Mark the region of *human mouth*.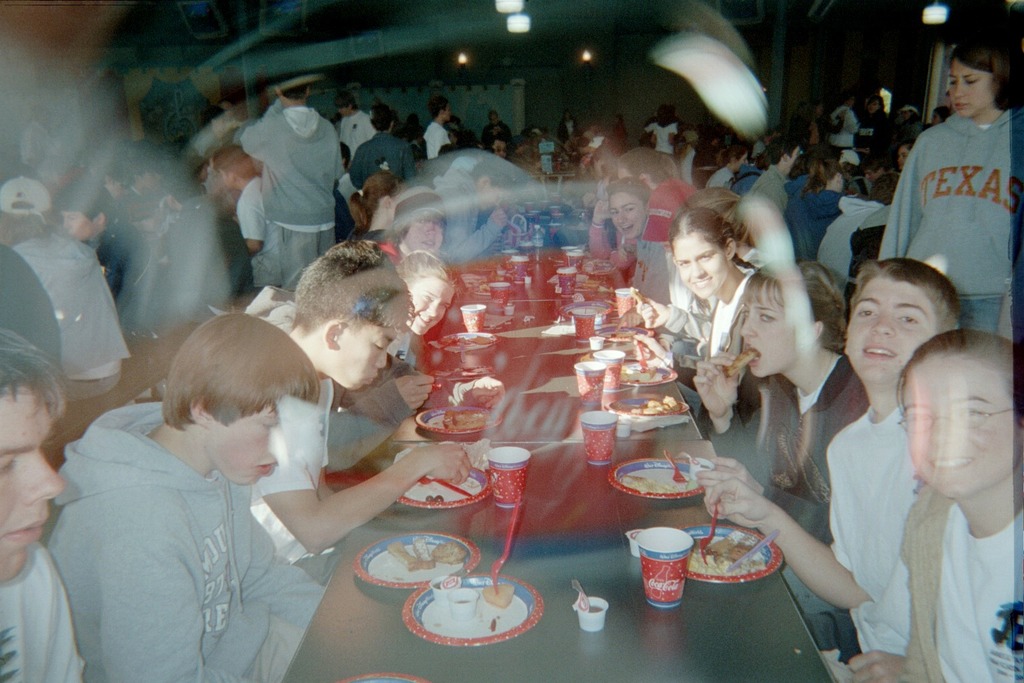
Region: <bbox>745, 344, 757, 368</bbox>.
